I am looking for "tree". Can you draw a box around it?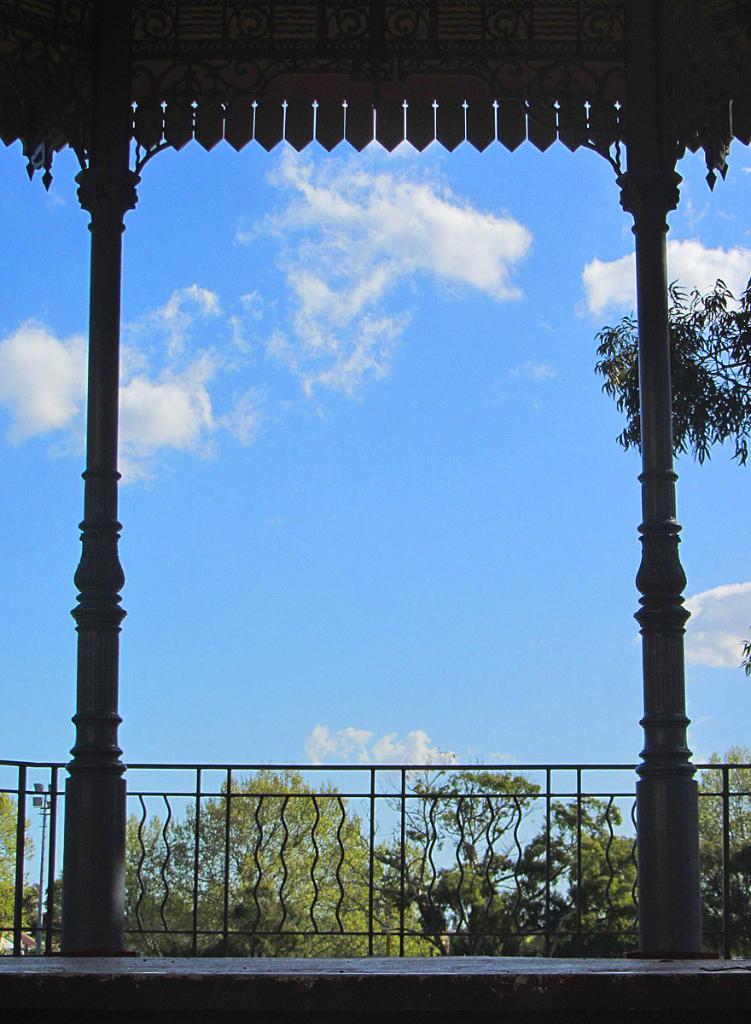
Sure, the bounding box is pyautogui.locateOnScreen(596, 275, 750, 460).
